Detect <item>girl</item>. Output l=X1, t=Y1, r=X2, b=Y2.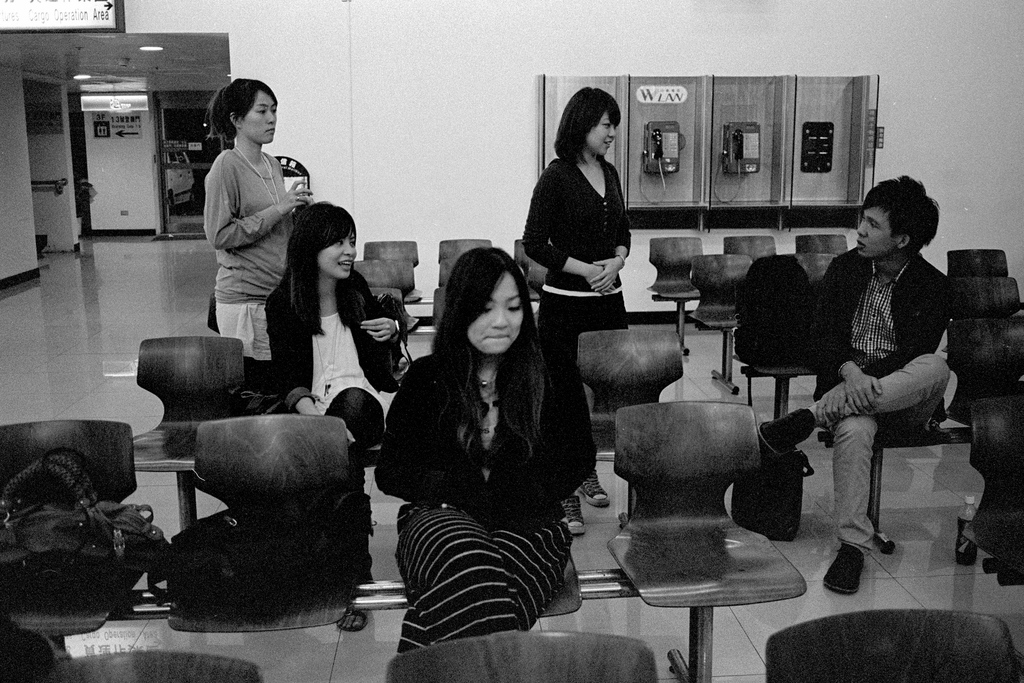
l=263, t=197, r=402, b=632.
